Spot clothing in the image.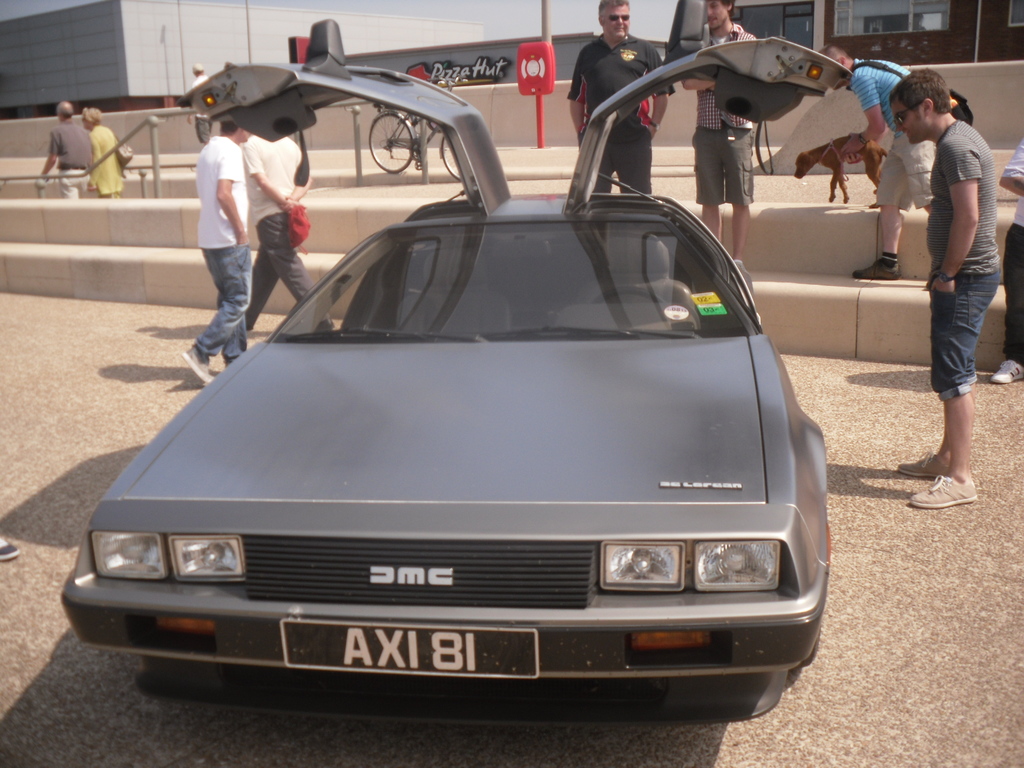
clothing found at [239, 138, 333, 325].
